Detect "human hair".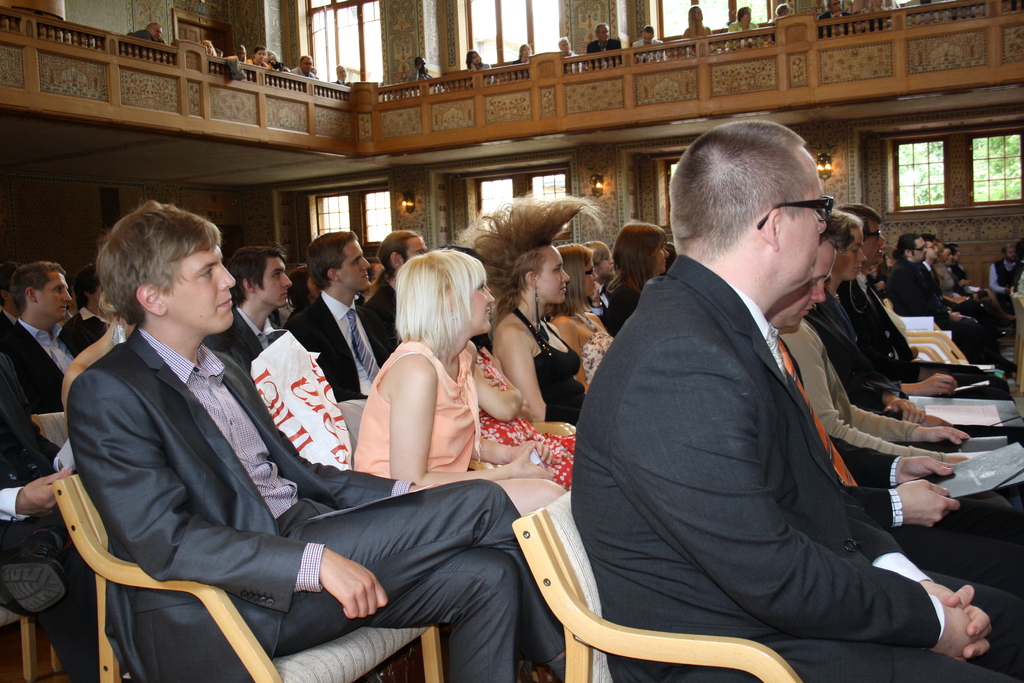
Detected at rect(304, 234, 354, 288).
